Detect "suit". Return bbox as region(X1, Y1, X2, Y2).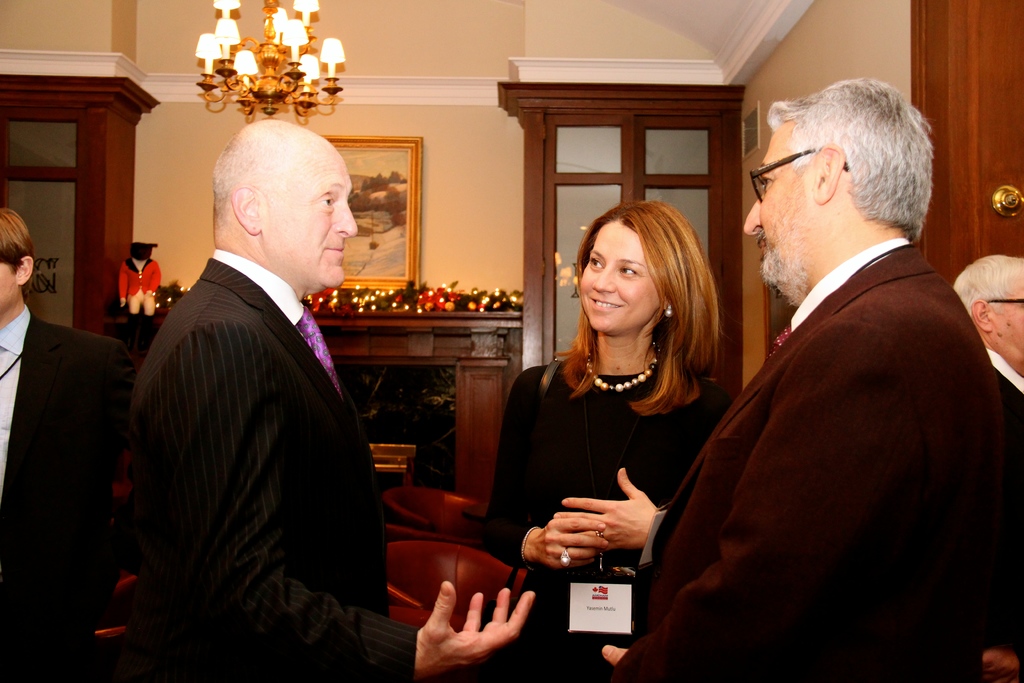
region(609, 229, 1012, 682).
